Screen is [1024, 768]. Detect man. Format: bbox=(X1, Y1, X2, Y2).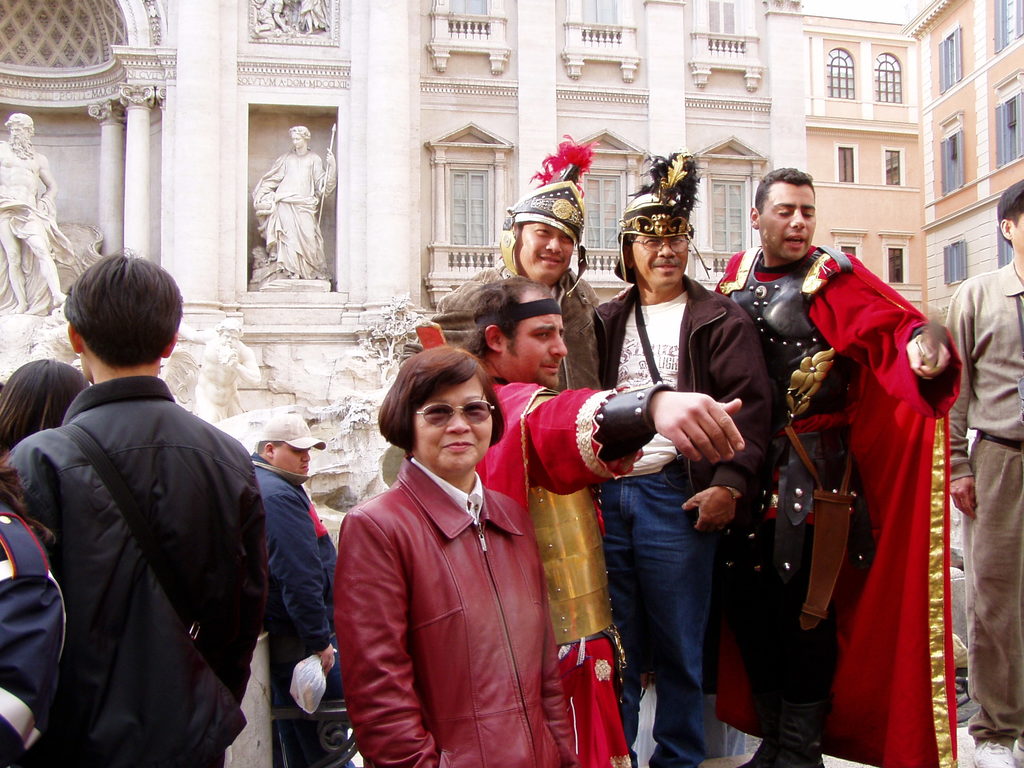
bbox=(593, 189, 749, 767).
